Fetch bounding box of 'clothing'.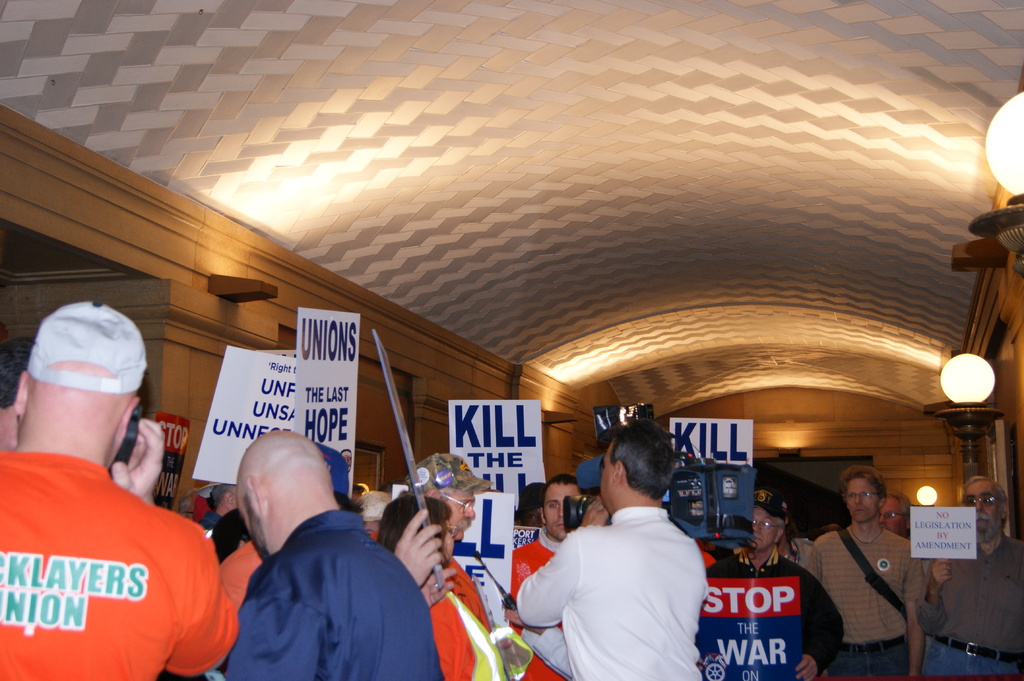
Bbox: x1=508, y1=527, x2=566, y2=680.
